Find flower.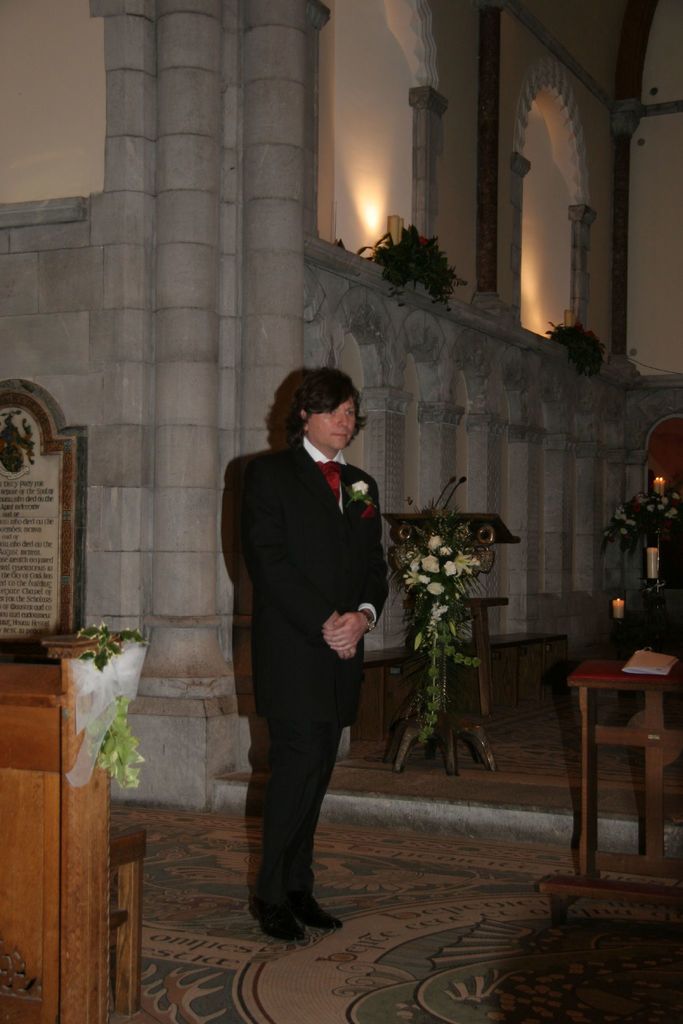
<box>423,557,447,579</box>.
